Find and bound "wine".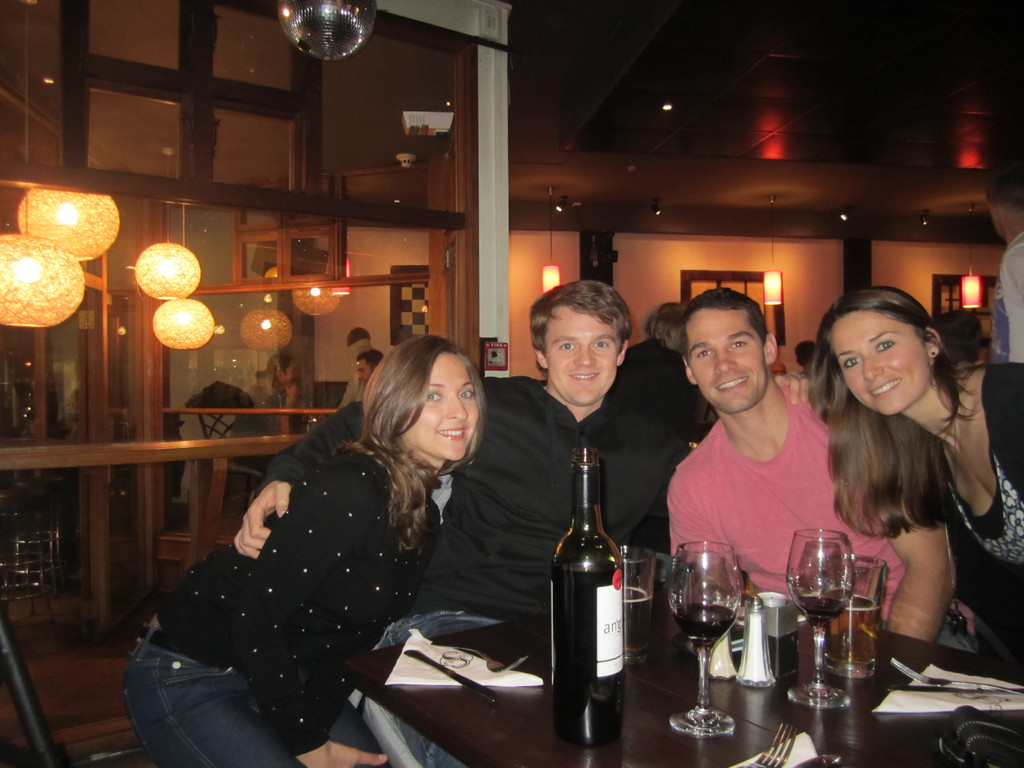
Bound: 669/596/735/645.
